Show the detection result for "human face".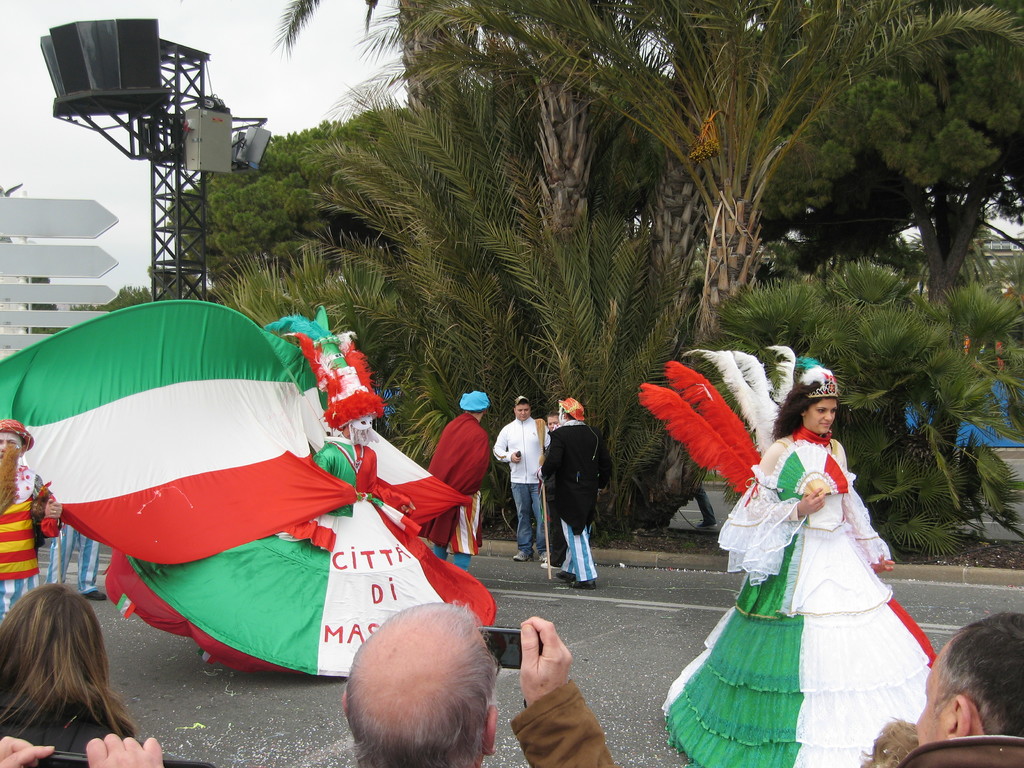
rect(545, 415, 556, 430).
